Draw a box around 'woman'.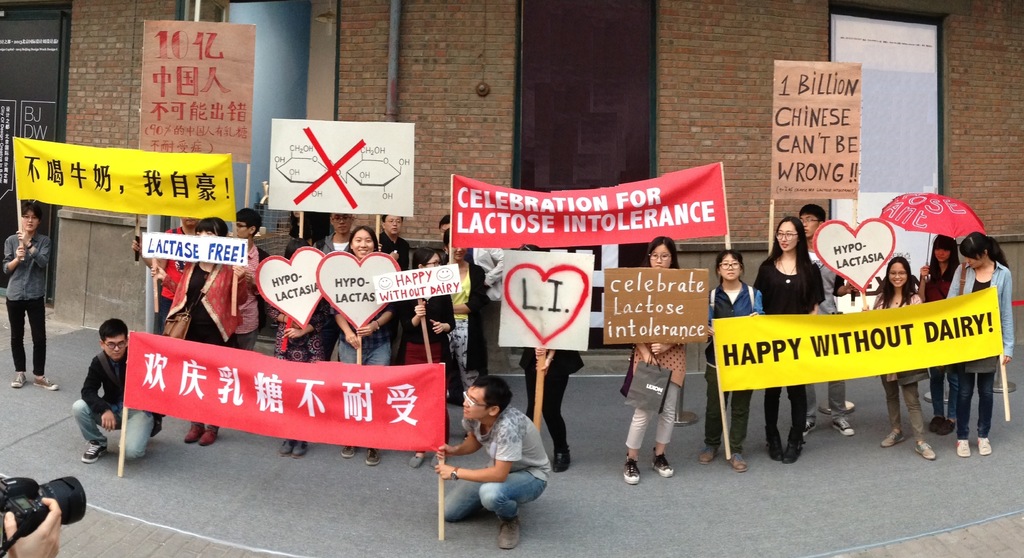
[918, 226, 961, 427].
